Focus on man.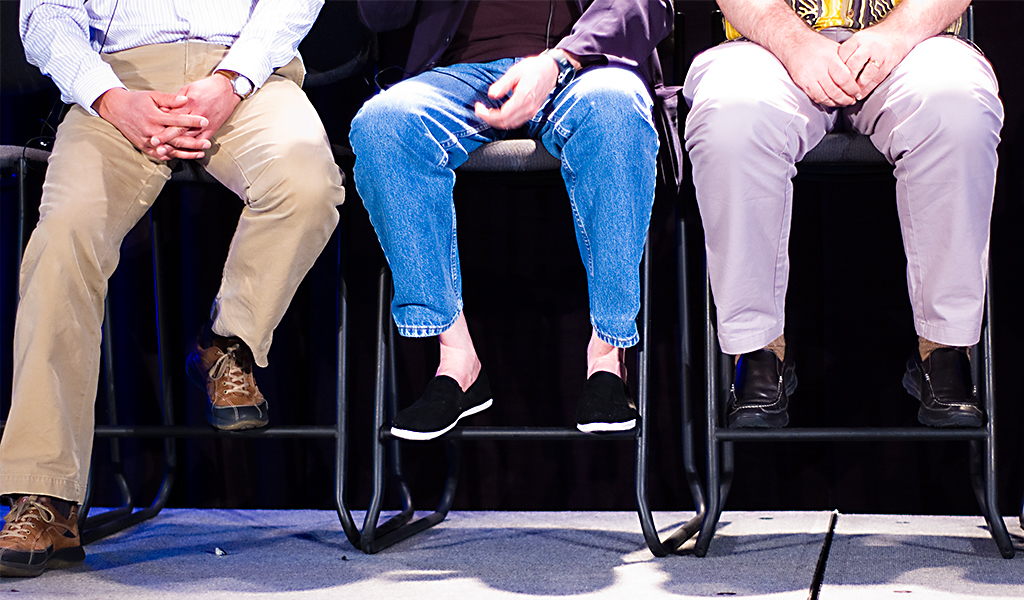
Focused at 684,0,1000,434.
